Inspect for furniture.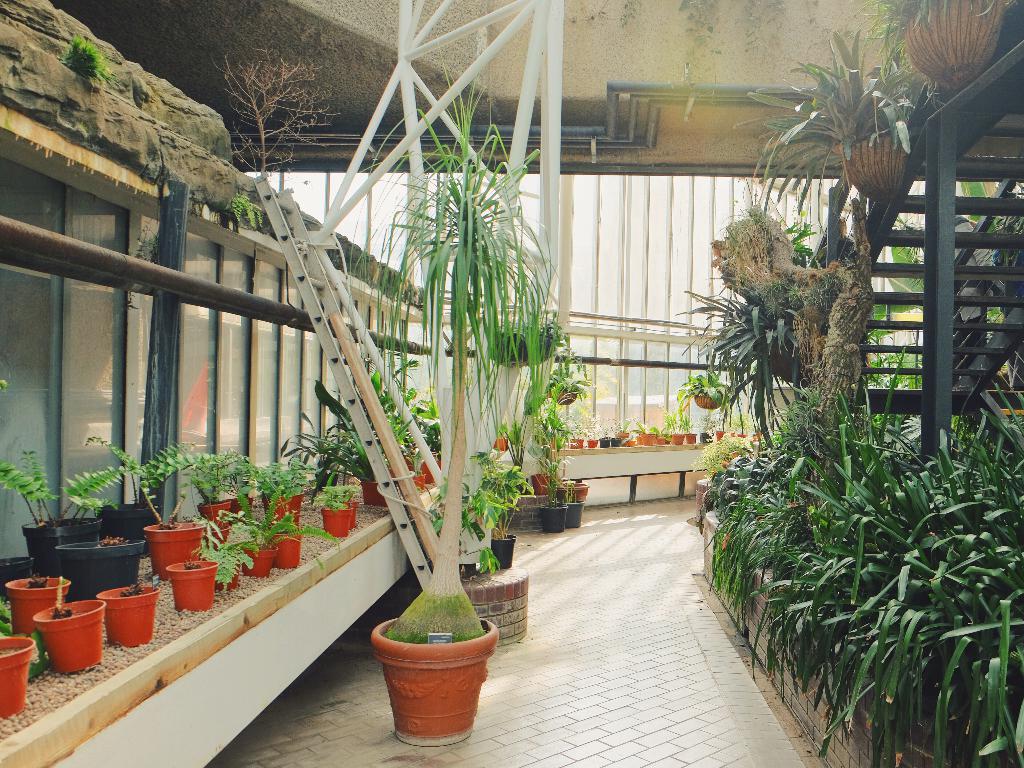
Inspection: rect(493, 444, 714, 509).
